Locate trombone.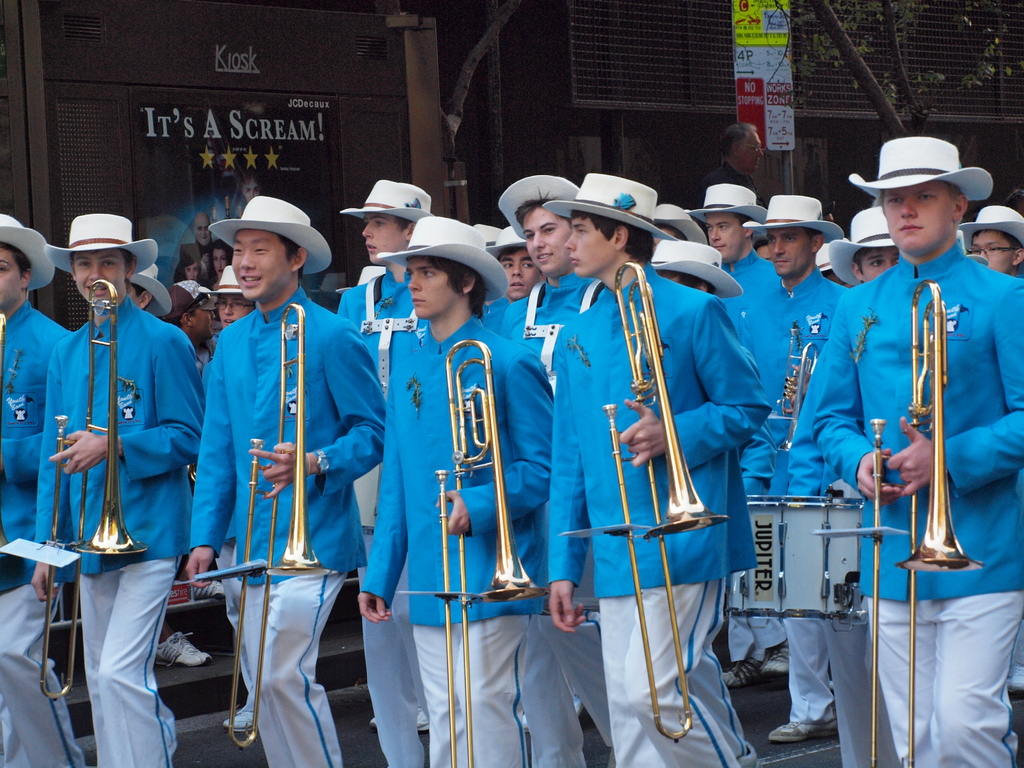
Bounding box: [429, 341, 548, 767].
